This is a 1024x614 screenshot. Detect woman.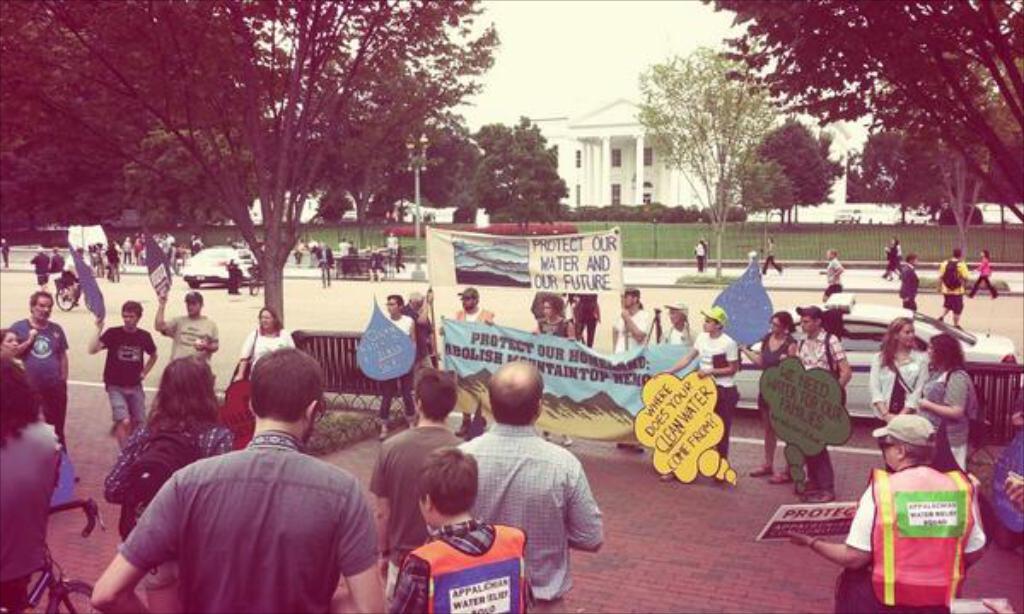
left=375, top=297, right=420, bottom=447.
